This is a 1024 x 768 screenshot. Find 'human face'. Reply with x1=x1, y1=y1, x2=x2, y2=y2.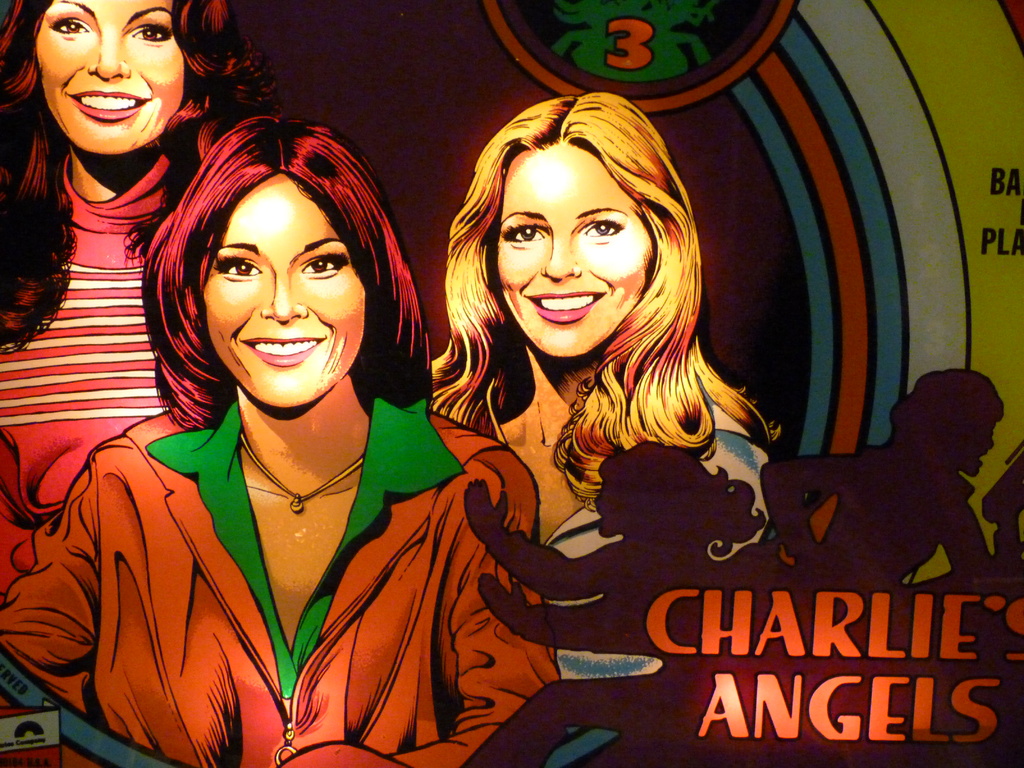
x1=202, y1=172, x2=365, y2=406.
